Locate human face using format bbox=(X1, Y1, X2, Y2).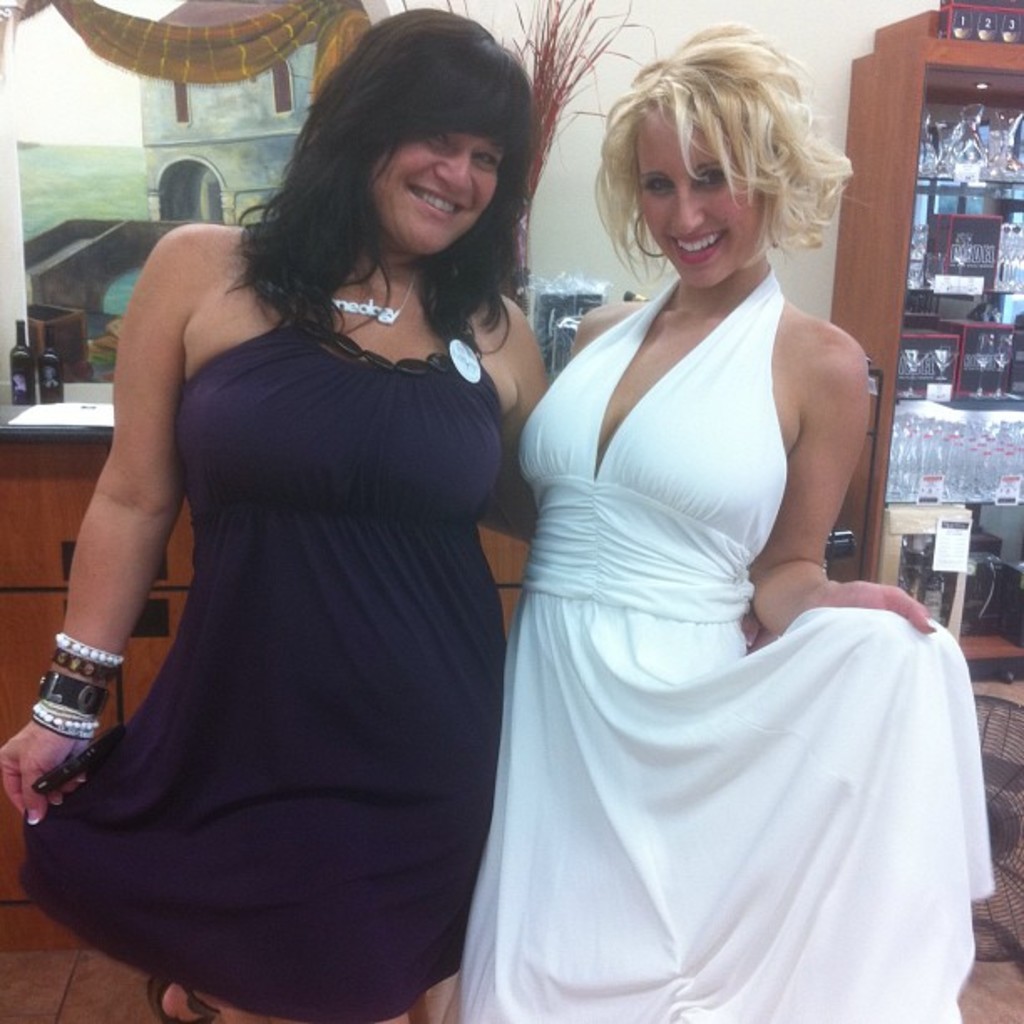
bbox=(356, 127, 480, 249).
